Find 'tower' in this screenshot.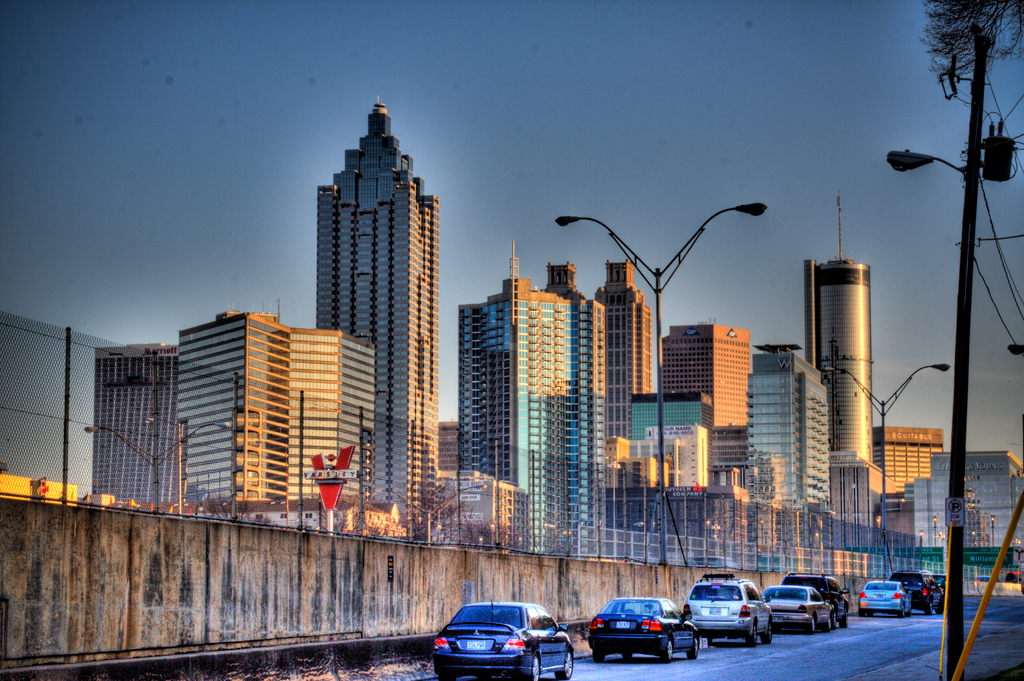
The bounding box for 'tower' is 732/342/824/519.
